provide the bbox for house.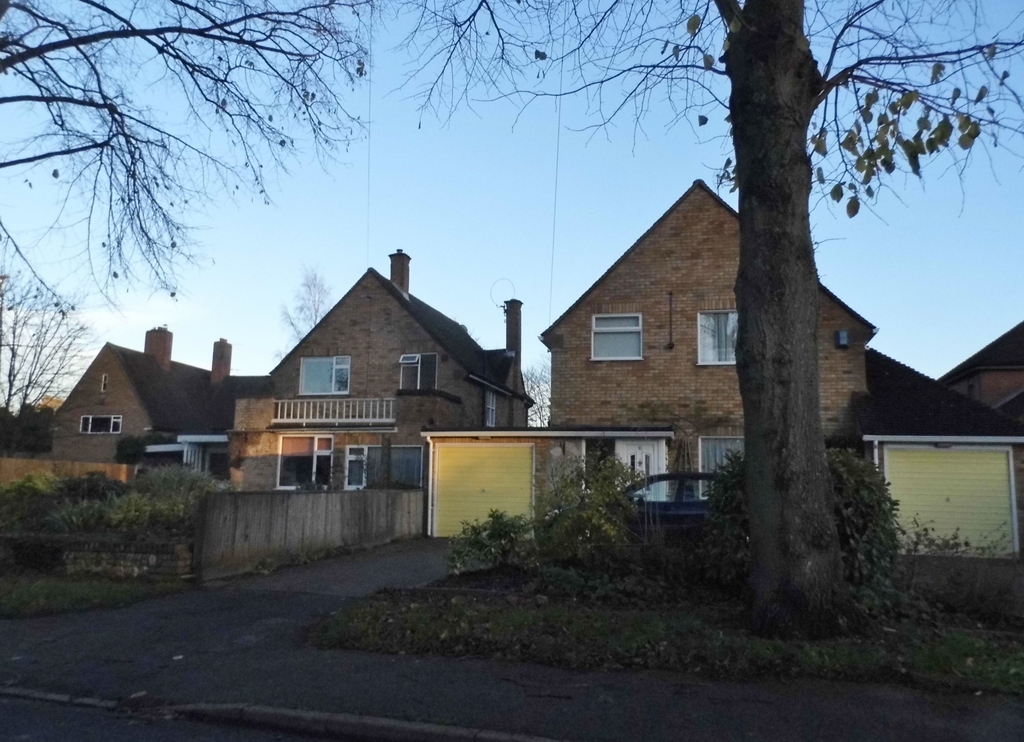
<box>231,237,540,542</box>.
